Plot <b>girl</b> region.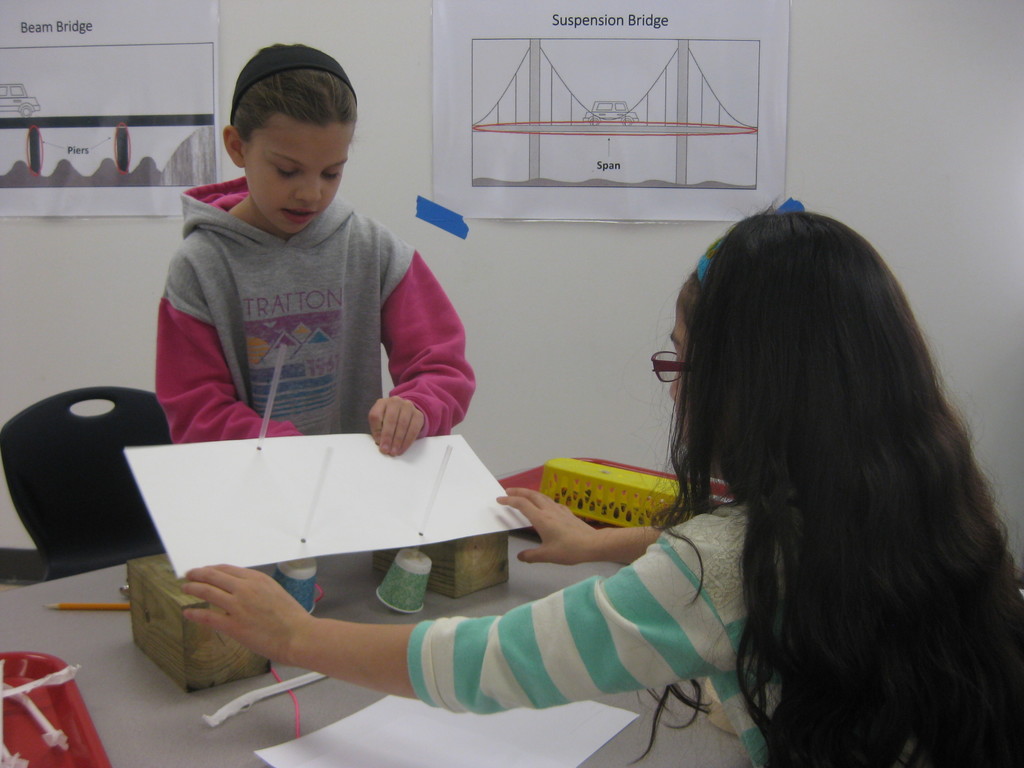
Plotted at {"x1": 182, "y1": 198, "x2": 1023, "y2": 767}.
